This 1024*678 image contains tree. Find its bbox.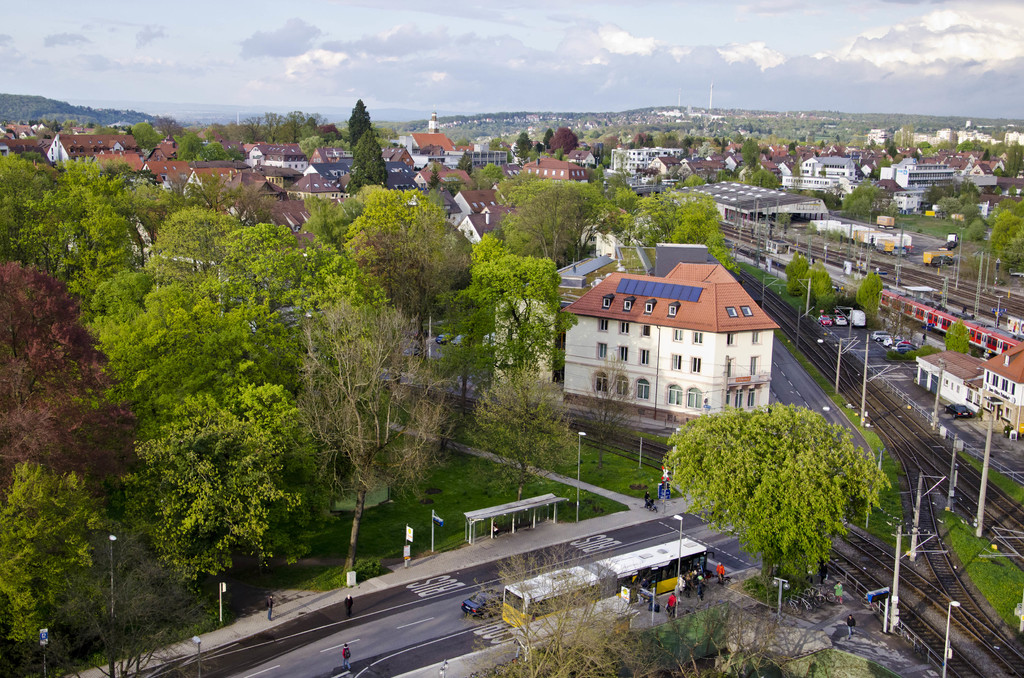
(left=1000, top=136, right=1023, bottom=180).
